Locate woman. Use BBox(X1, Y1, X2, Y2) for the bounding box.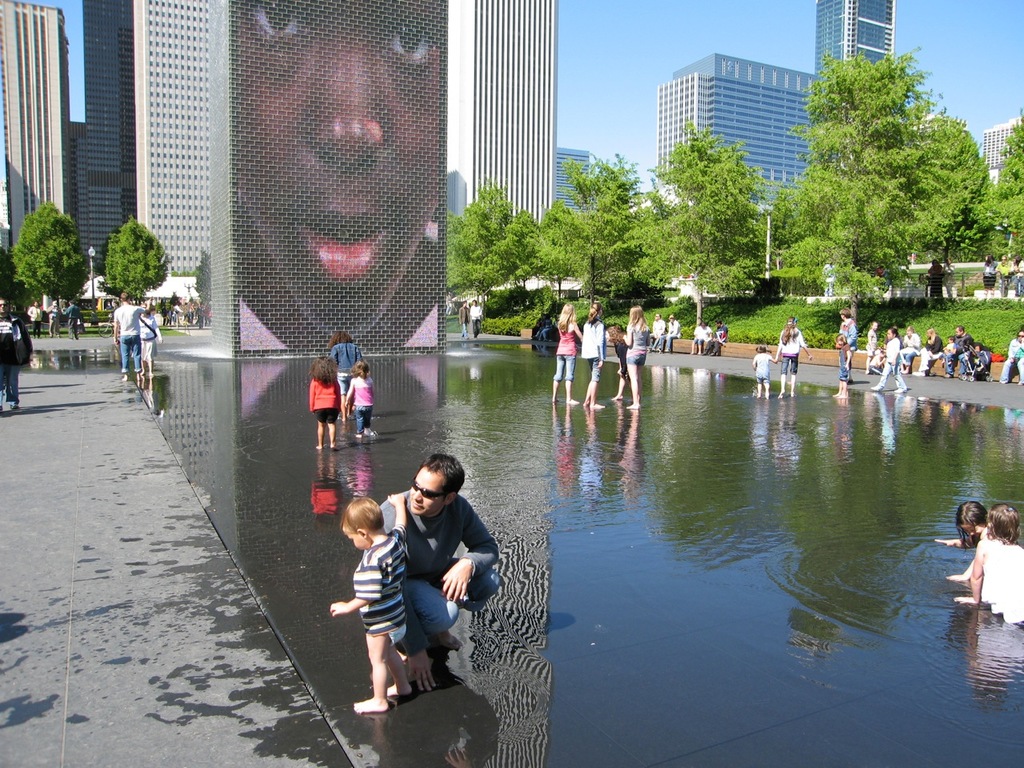
BBox(579, 299, 605, 406).
